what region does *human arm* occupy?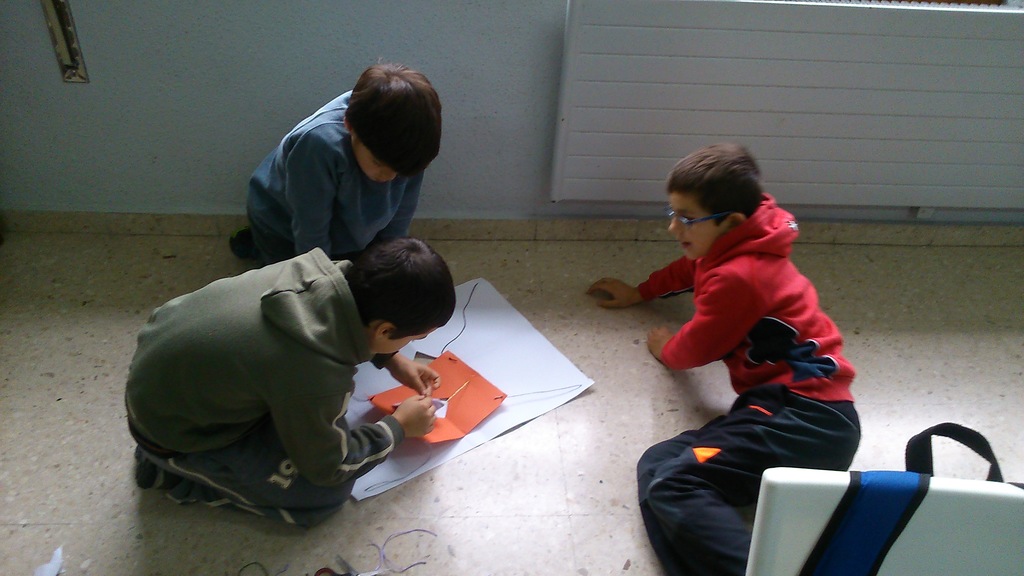
BBox(263, 361, 451, 486).
